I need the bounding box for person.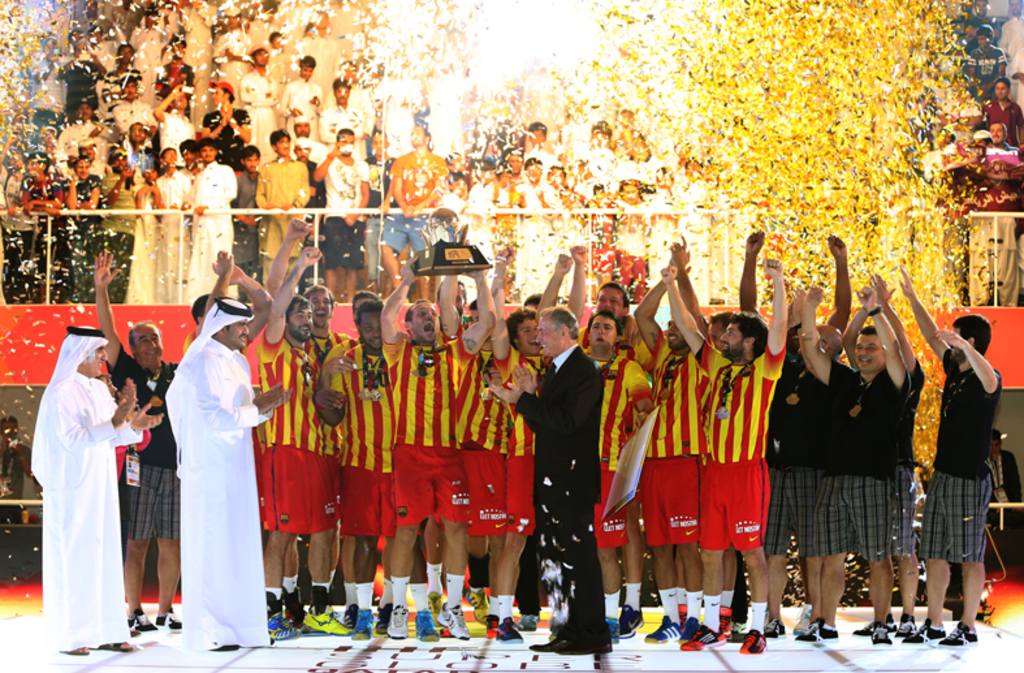
Here it is: [795, 276, 895, 647].
